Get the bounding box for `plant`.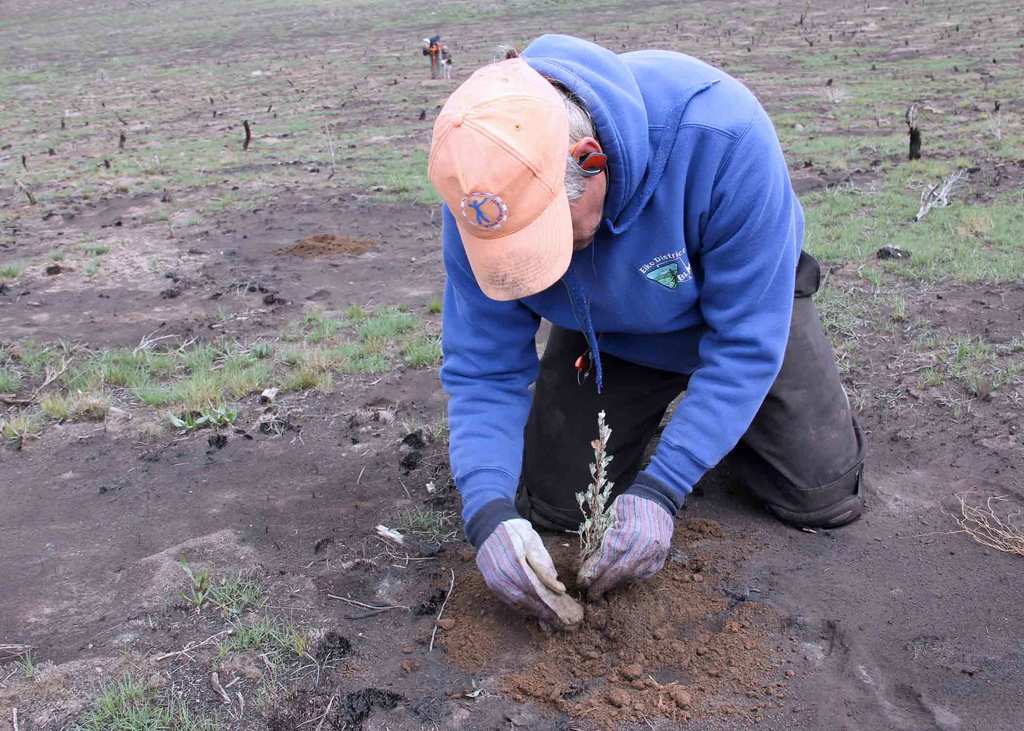
pyautogui.locateOnScreen(799, 145, 1023, 277).
